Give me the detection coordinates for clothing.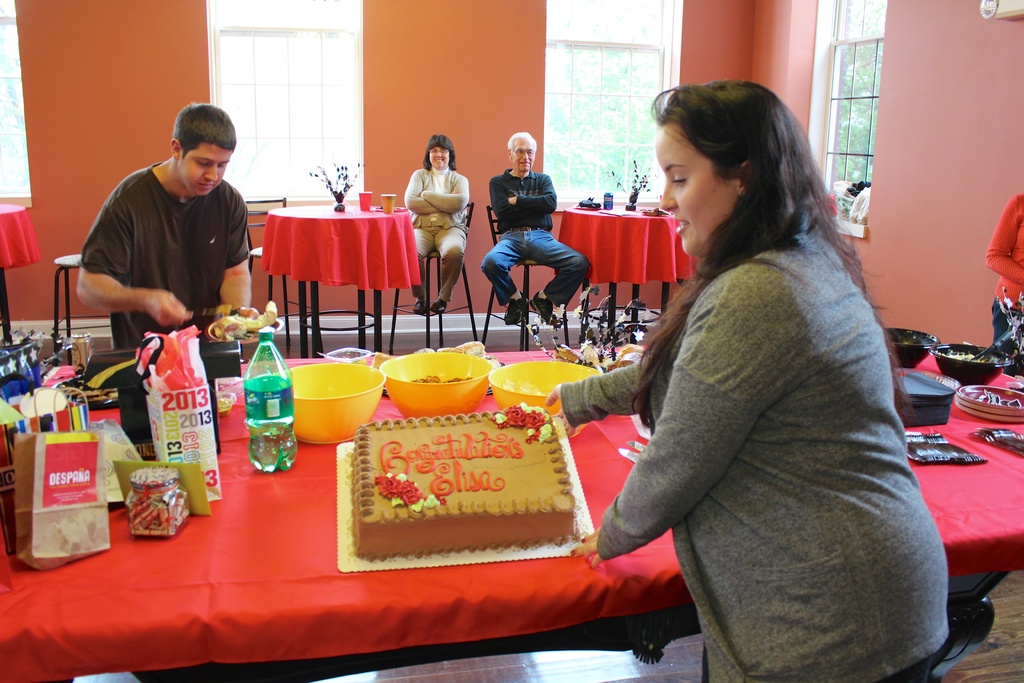
pyautogui.locateOnScreen(412, 222, 471, 299).
